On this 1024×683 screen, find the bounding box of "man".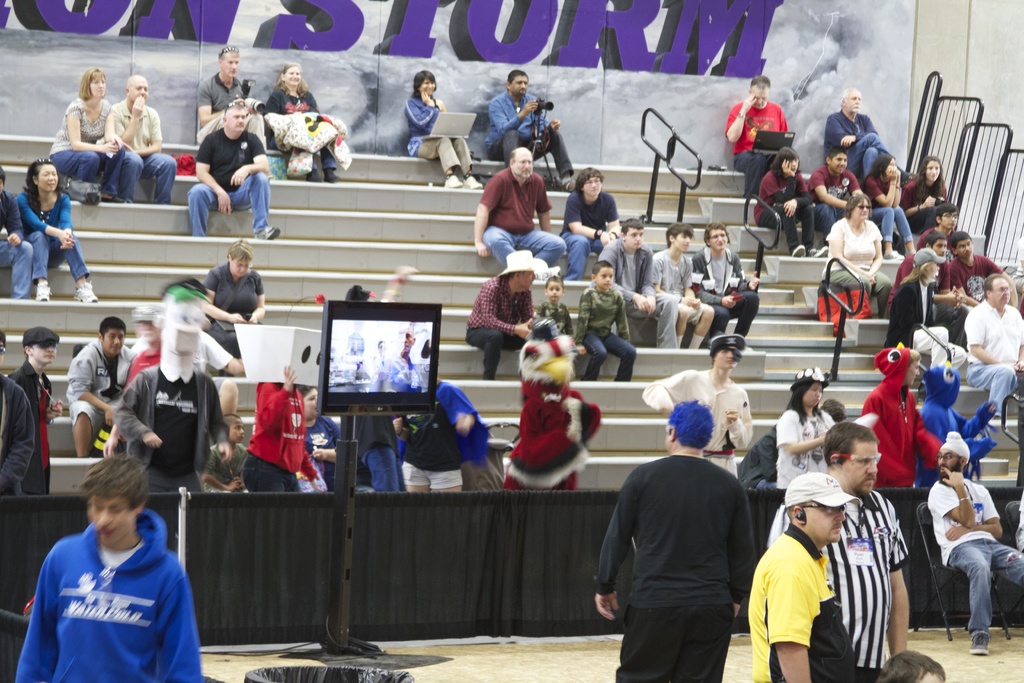
Bounding box: region(919, 428, 1023, 655).
